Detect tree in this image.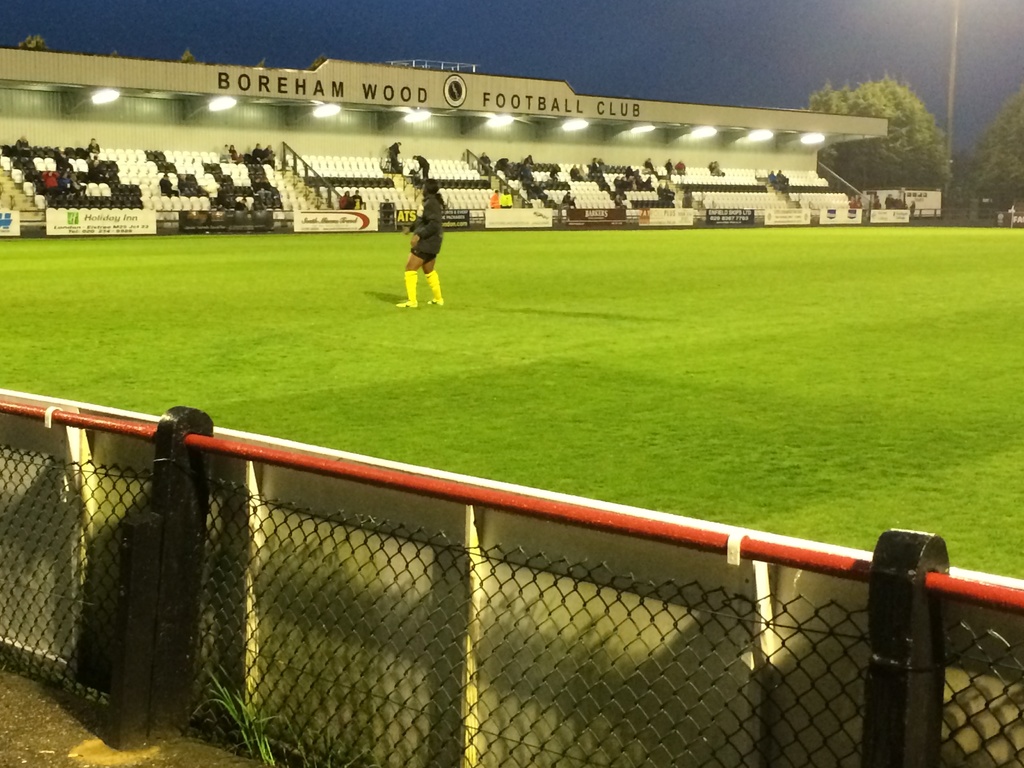
Detection: <box>835,58,973,212</box>.
